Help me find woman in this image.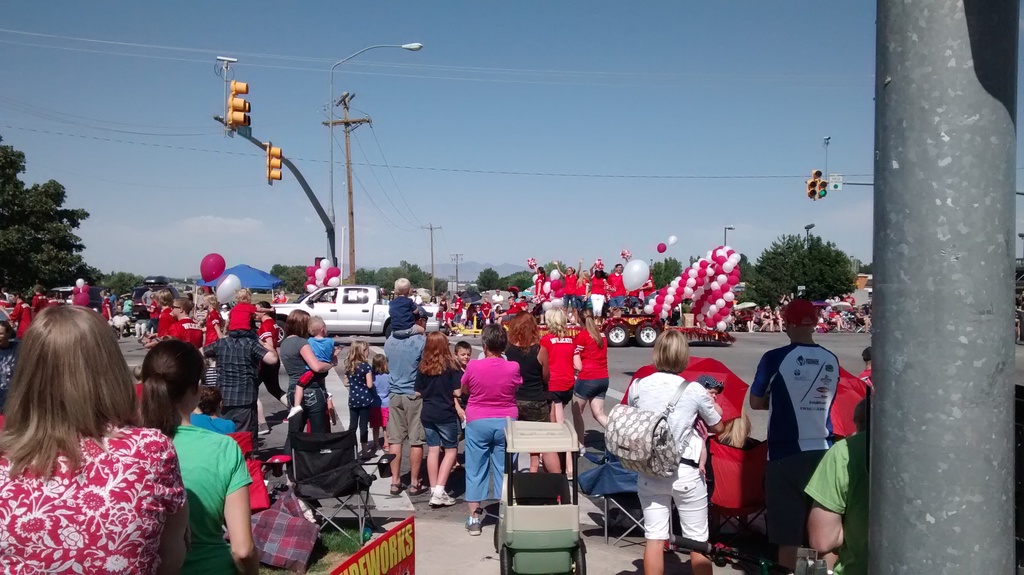
Found it: region(572, 309, 609, 453).
